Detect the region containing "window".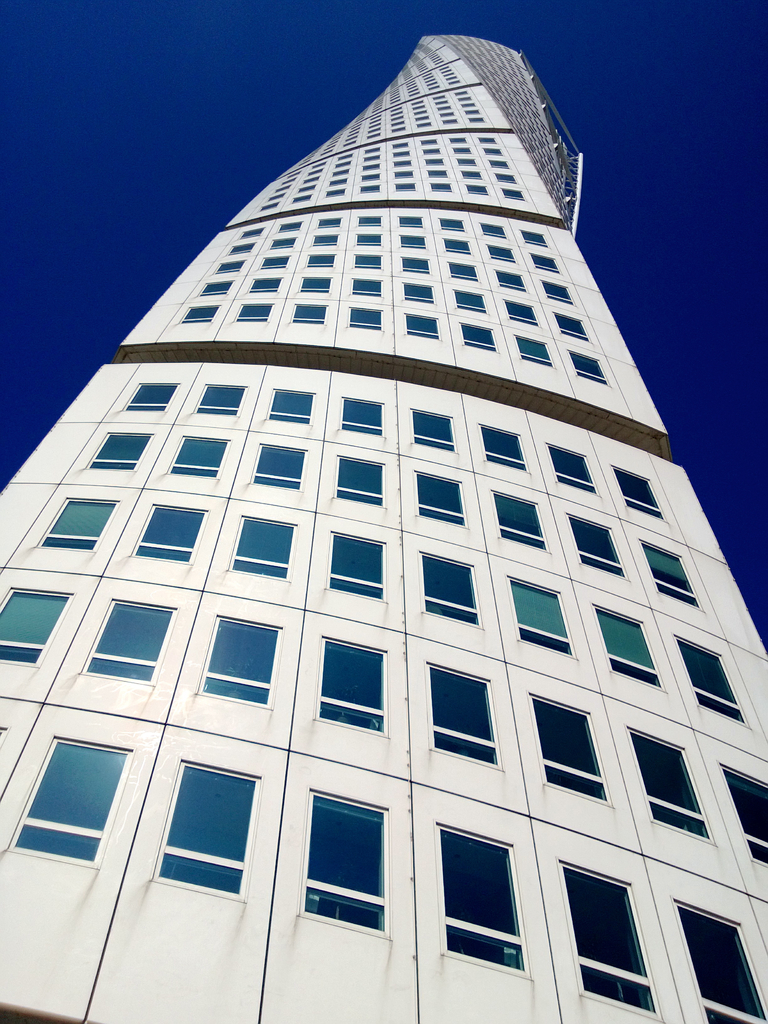
bbox=(639, 536, 698, 606).
